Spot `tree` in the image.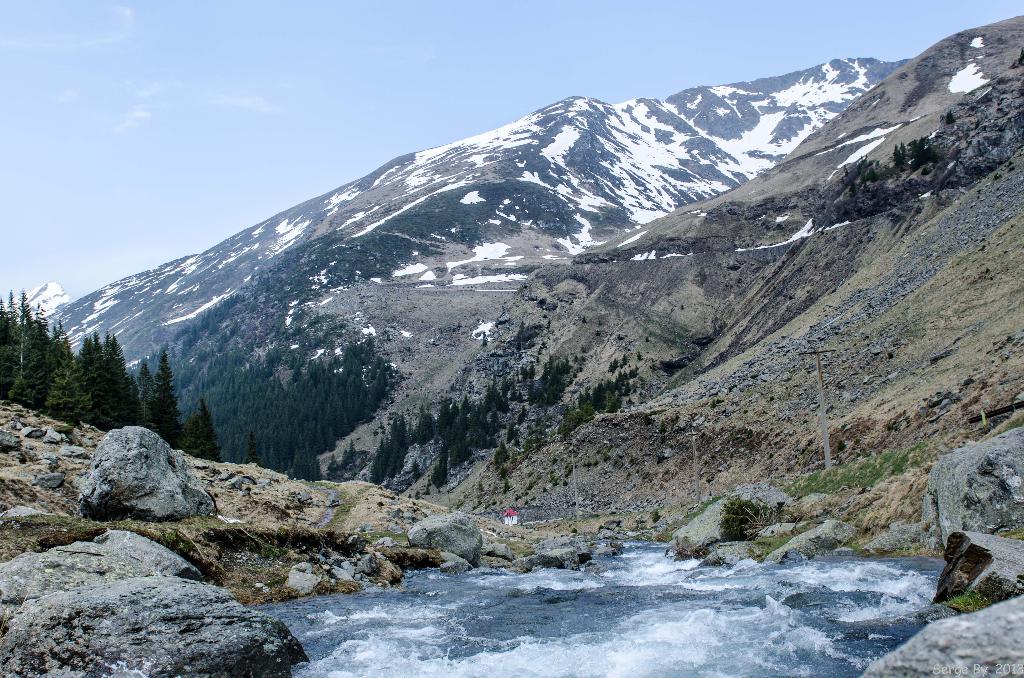
`tree` found at Rect(481, 328, 489, 349).
